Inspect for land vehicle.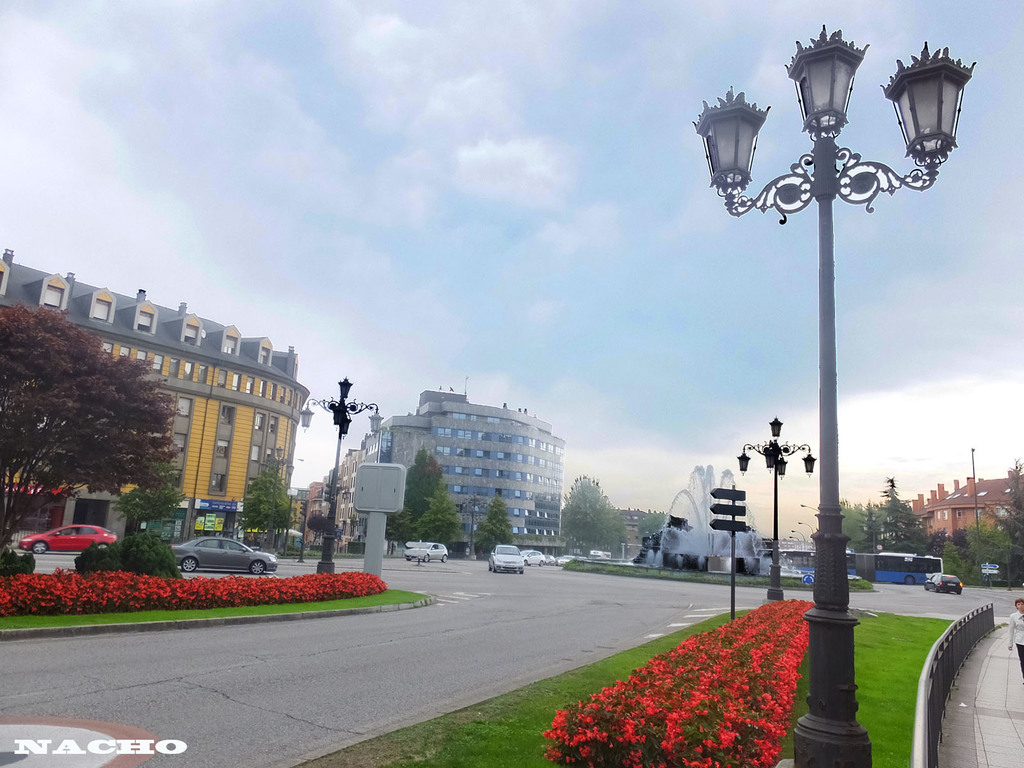
Inspection: box=[399, 541, 448, 563].
